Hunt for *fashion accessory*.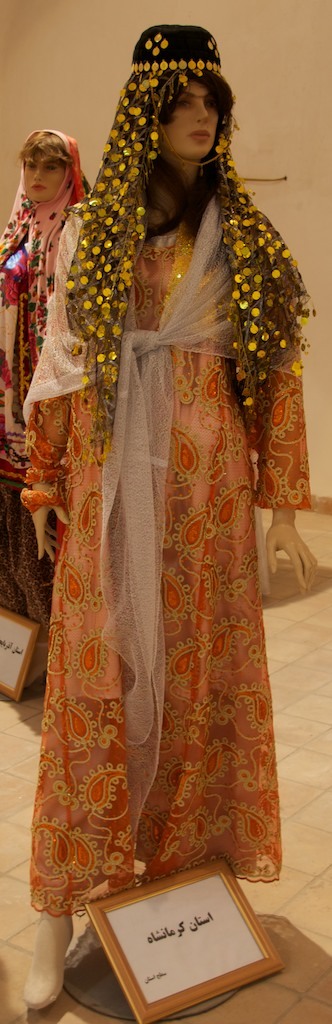
Hunted down at (55,19,319,418).
